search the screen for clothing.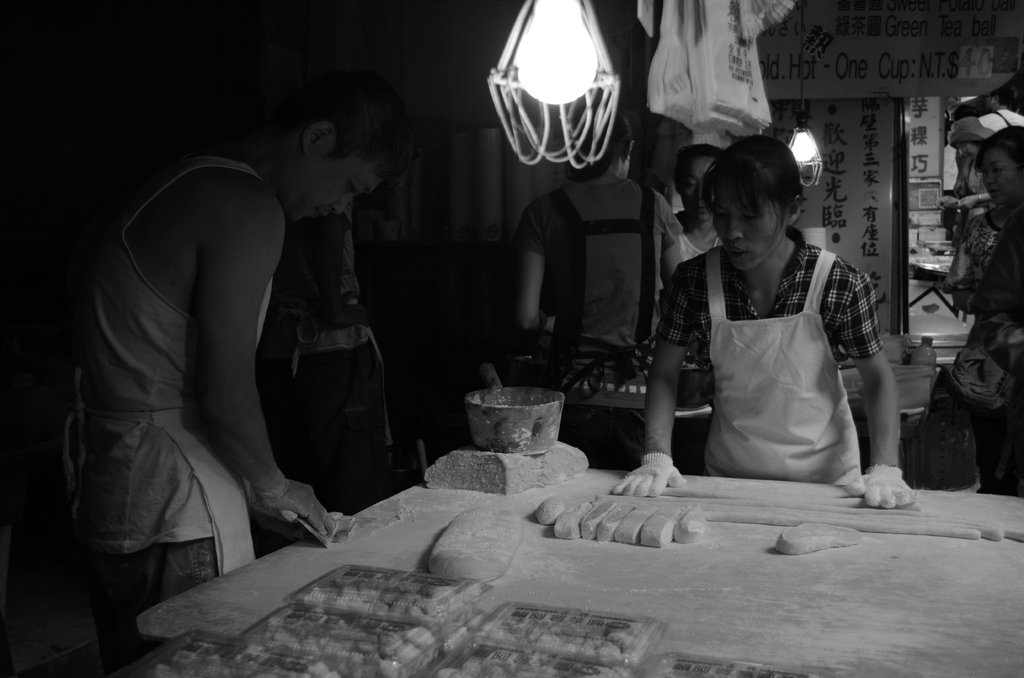
Found at rect(950, 216, 1004, 306).
